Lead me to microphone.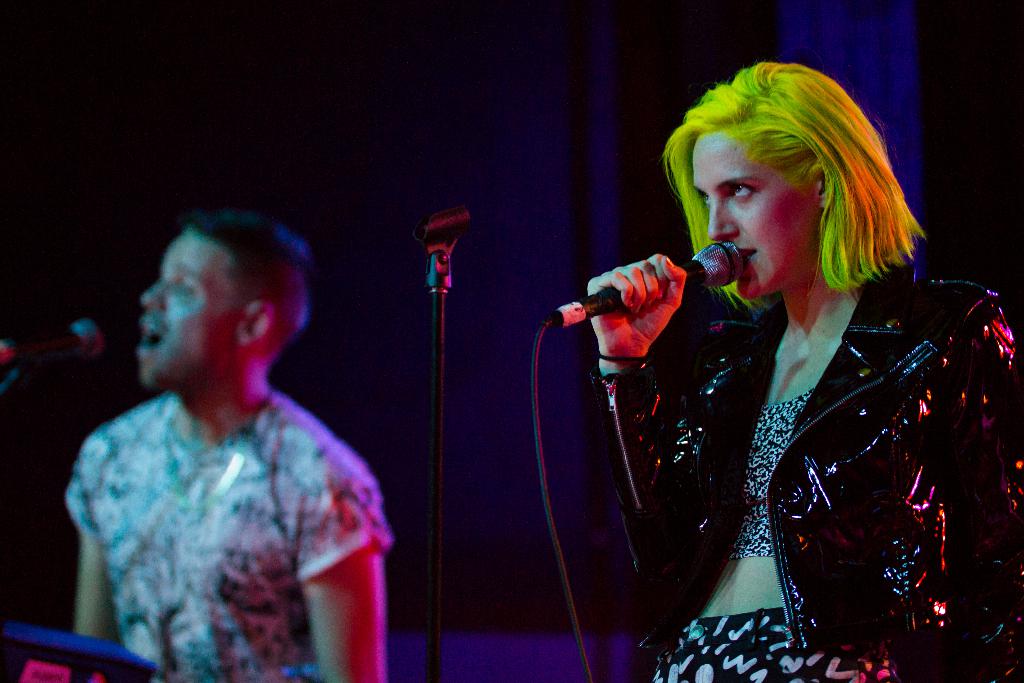
Lead to Rect(0, 318, 102, 370).
